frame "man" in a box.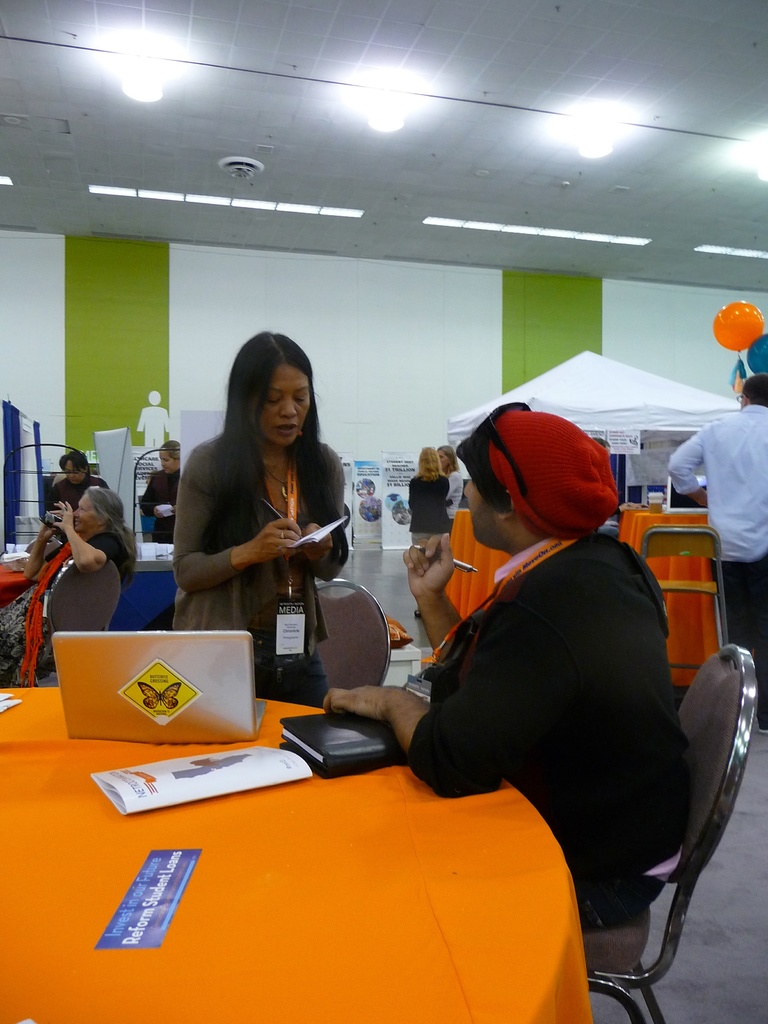
[left=367, top=396, right=717, bottom=956].
